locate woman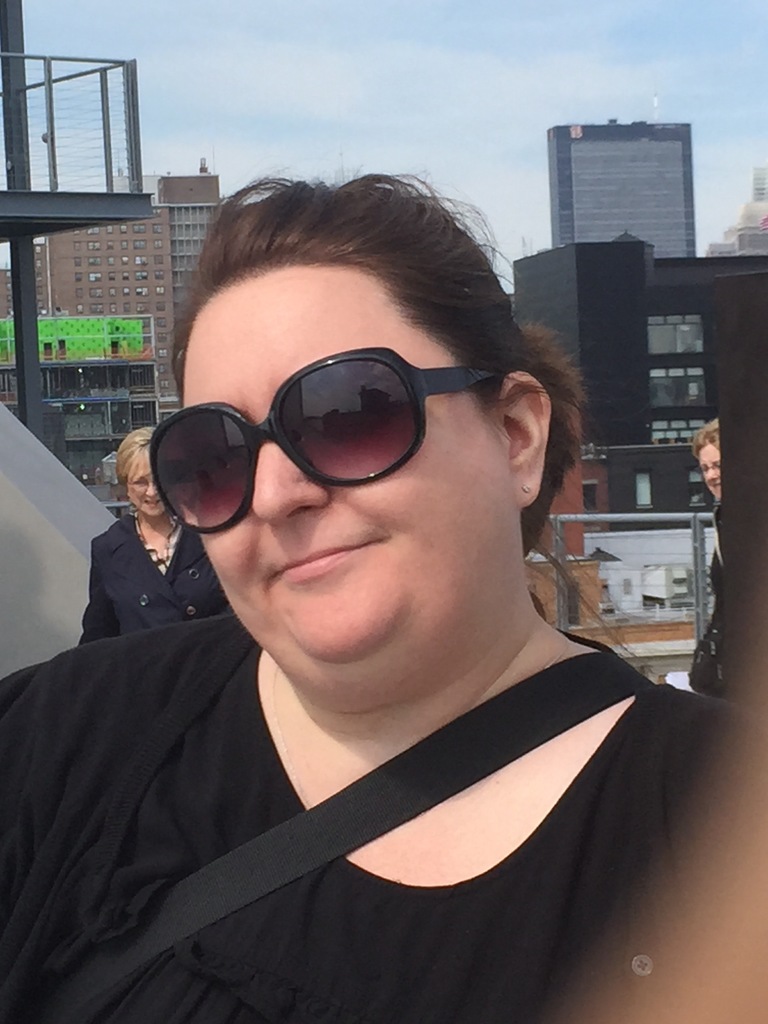
bbox(33, 145, 716, 1023)
